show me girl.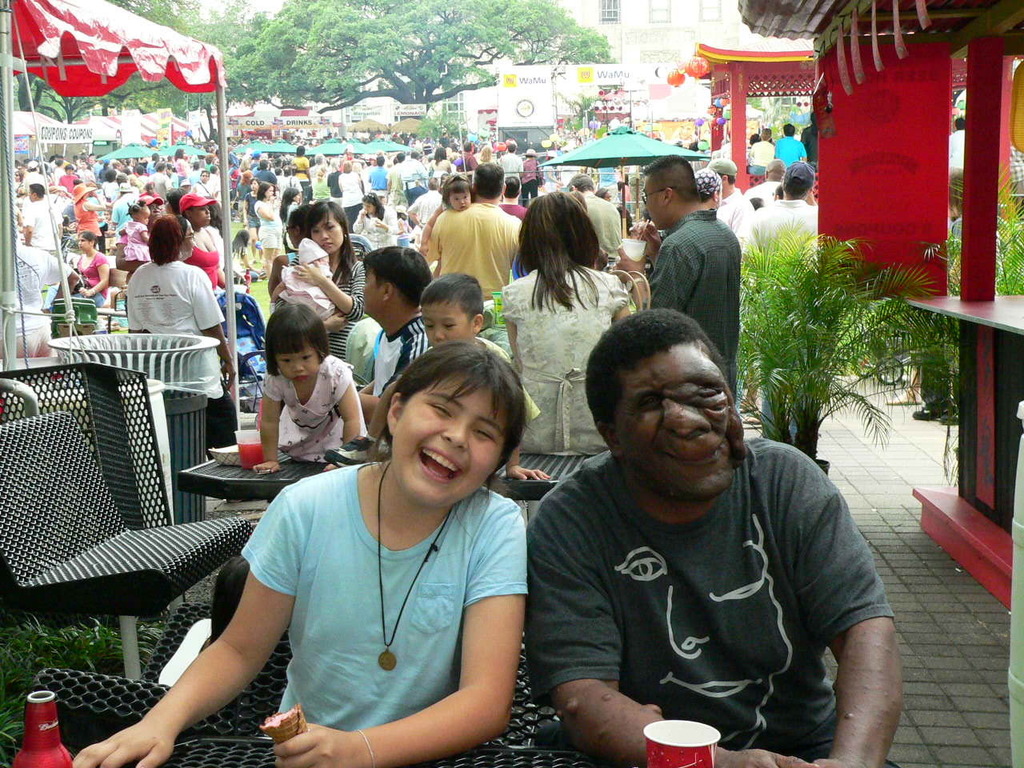
girl is here: box(418, 178, 476, 276).
